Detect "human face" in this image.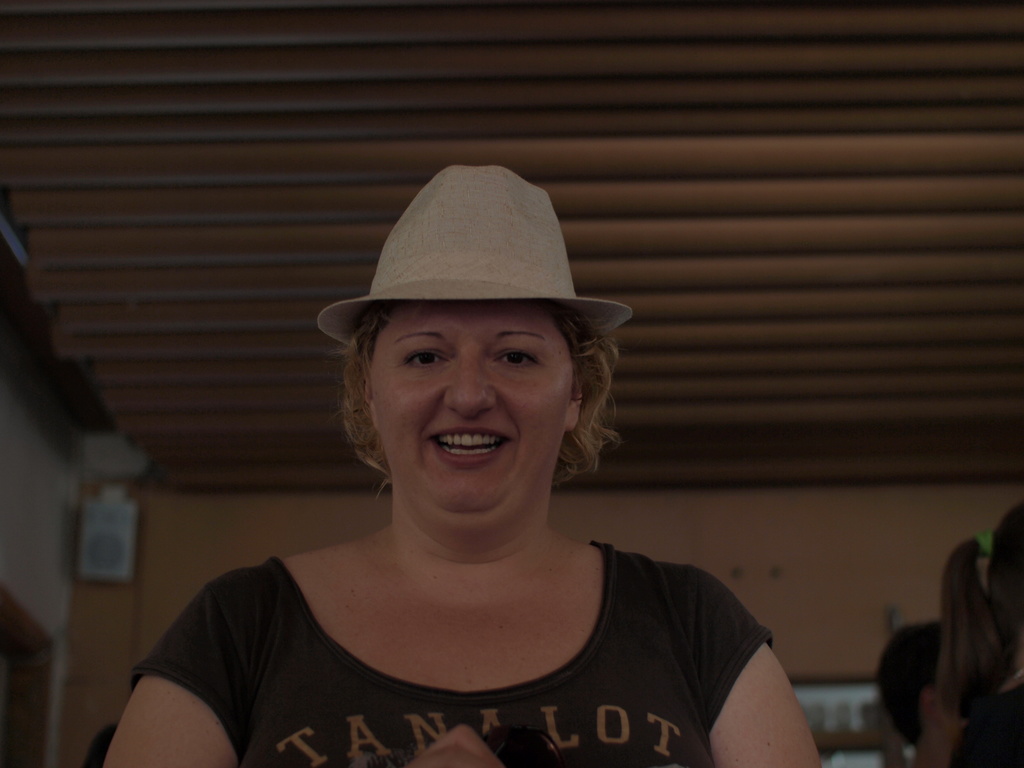
Detection: detection(372, 296, 578, 509).
